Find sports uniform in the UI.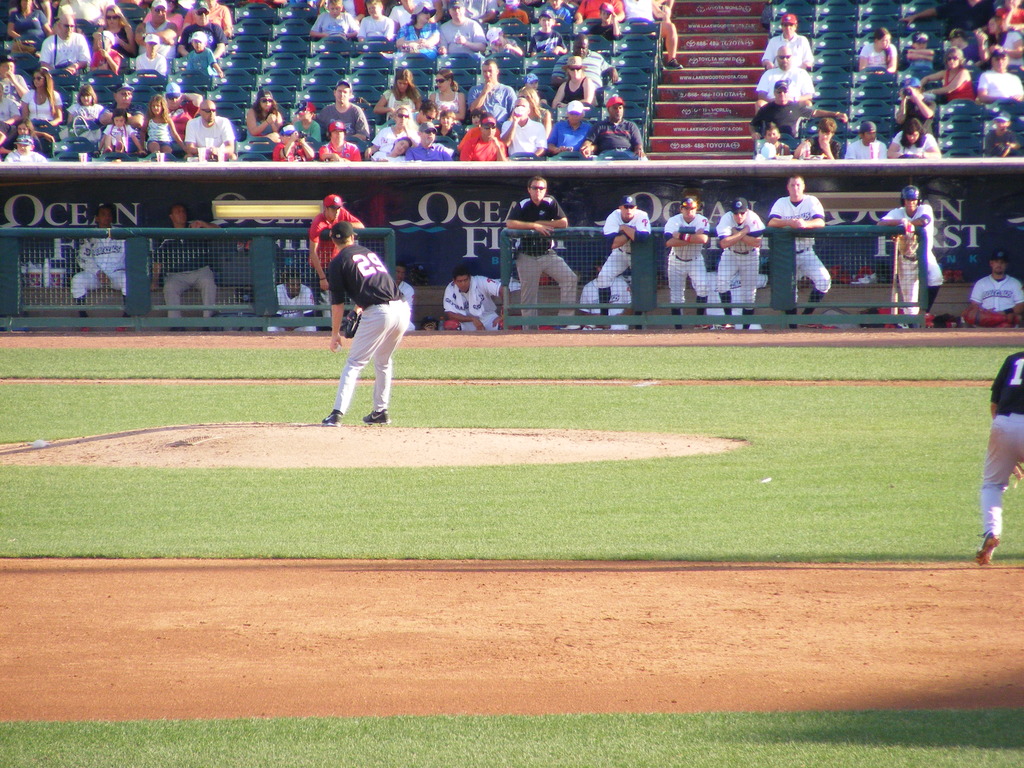
UI element at (714, 209, 762, 312).
